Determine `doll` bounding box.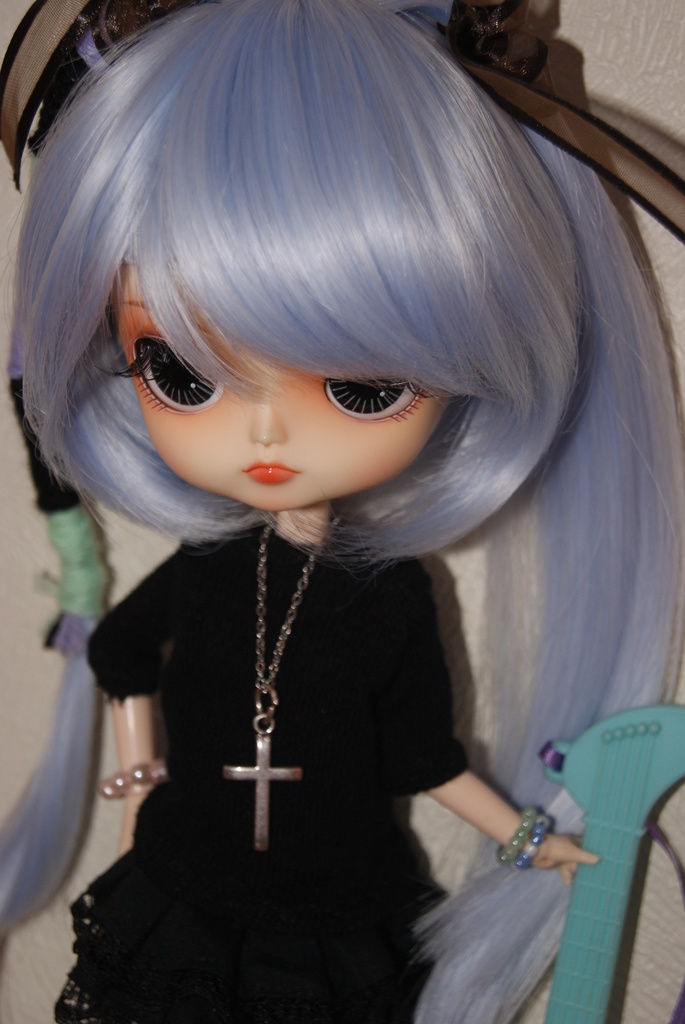
Determined: [x1=0, y1=24, x2=681, y2=1001].
